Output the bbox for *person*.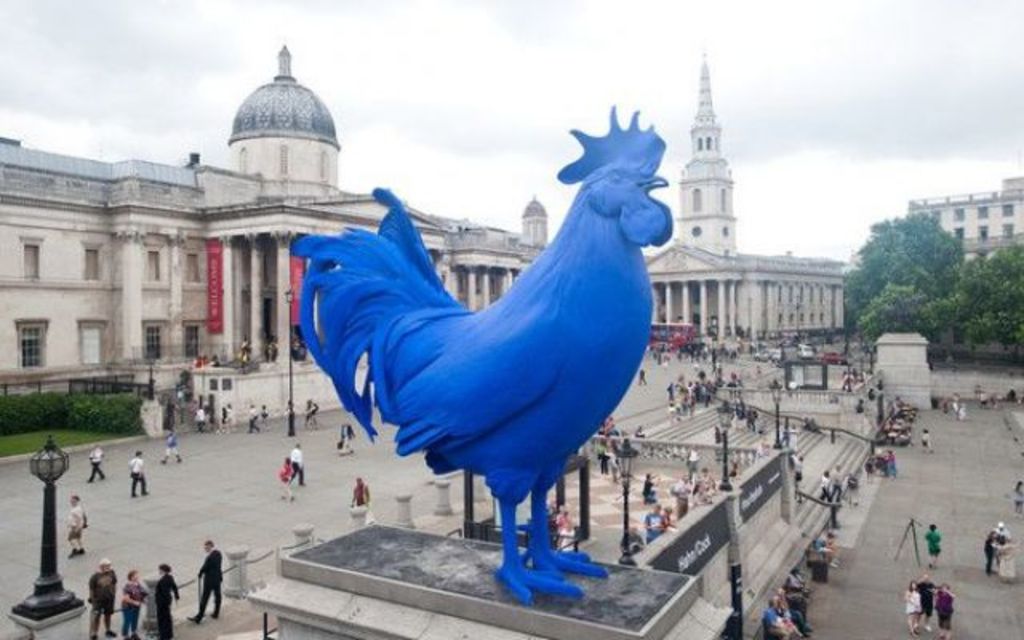
Rect(339, 421, 355, 454).
